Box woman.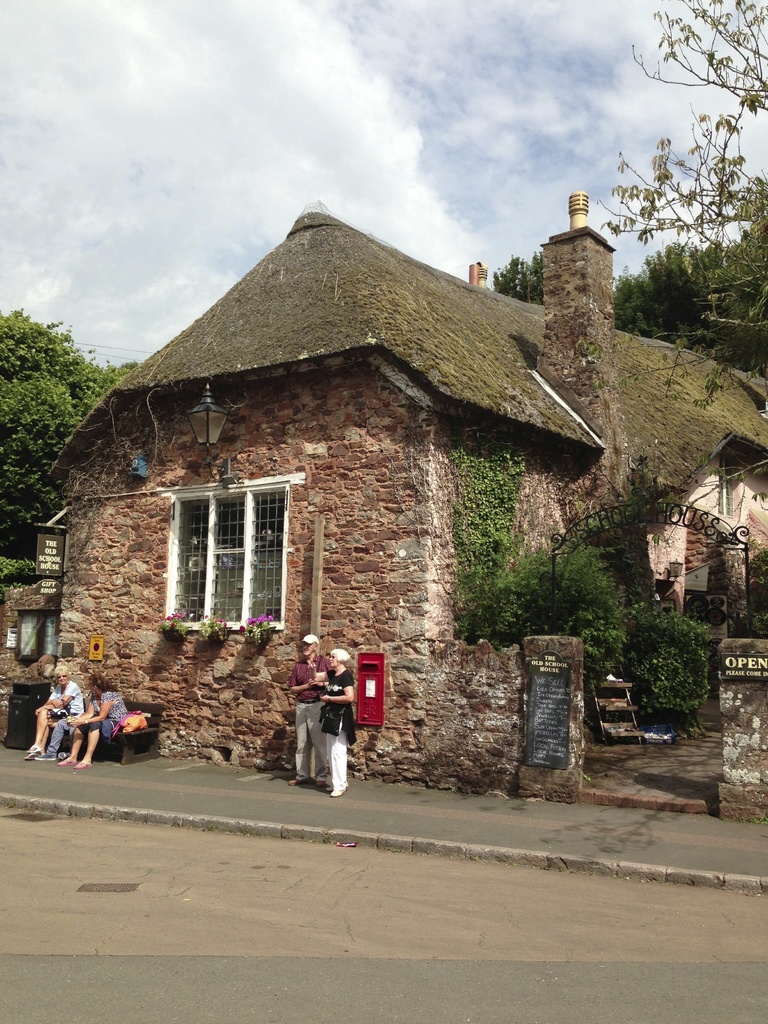
locate(21, 663, 84, 757).
